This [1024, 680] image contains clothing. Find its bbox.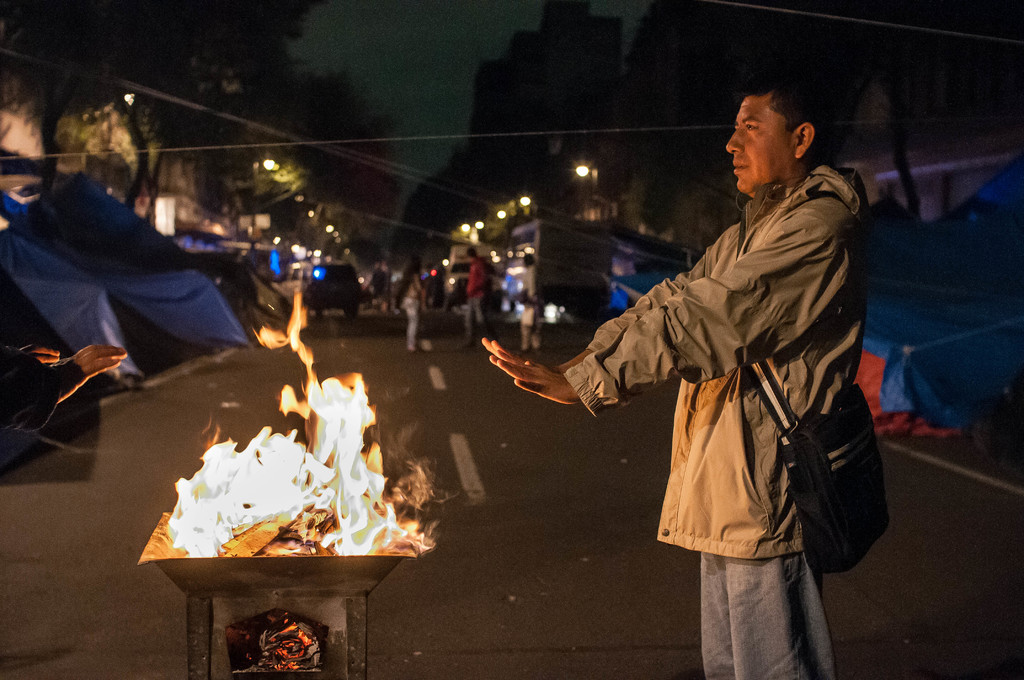
locate(467, 262, 488, 327).
